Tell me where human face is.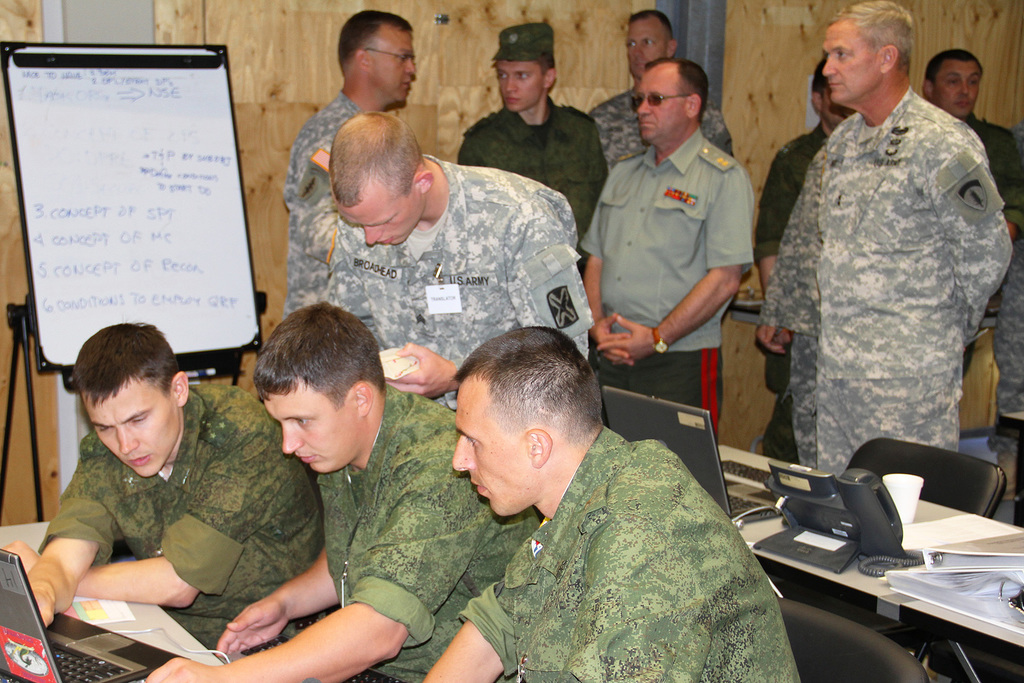
human face is at {"x1": 368, "y1": 26, "x2": 415, "y2": 106}.
